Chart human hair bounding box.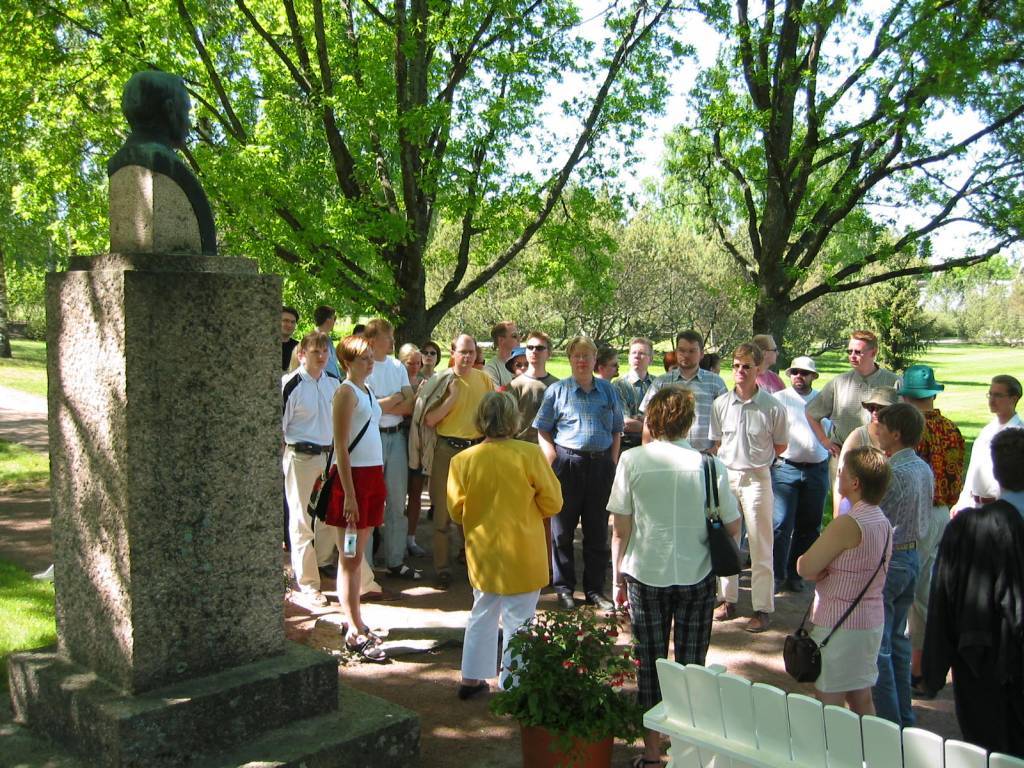
Charted: (468,385,524,433).
